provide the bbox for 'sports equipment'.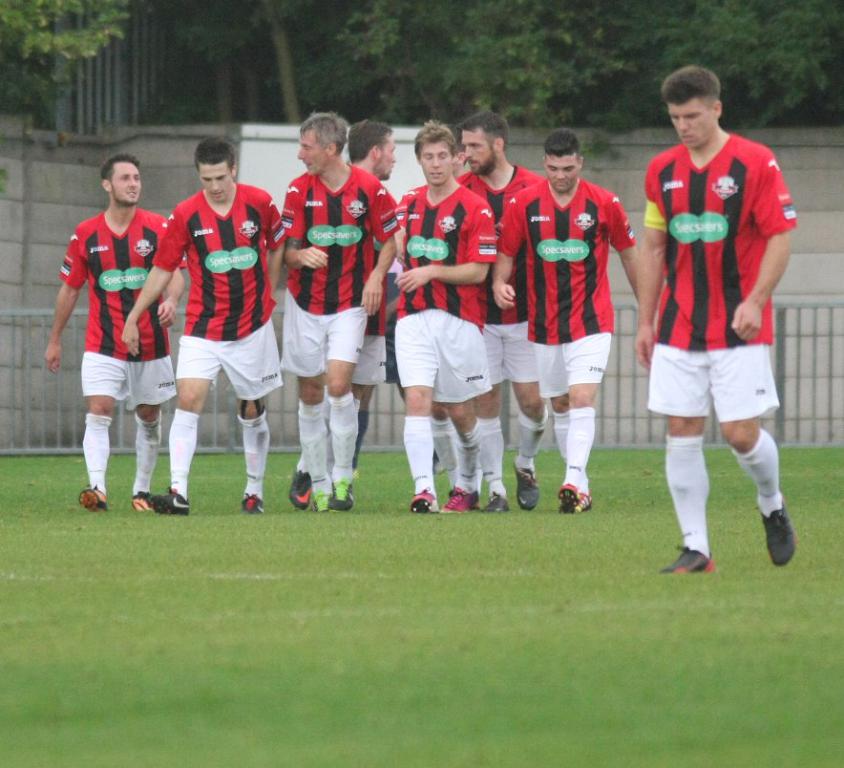
<region>242, 492, 263, 512</region>.
